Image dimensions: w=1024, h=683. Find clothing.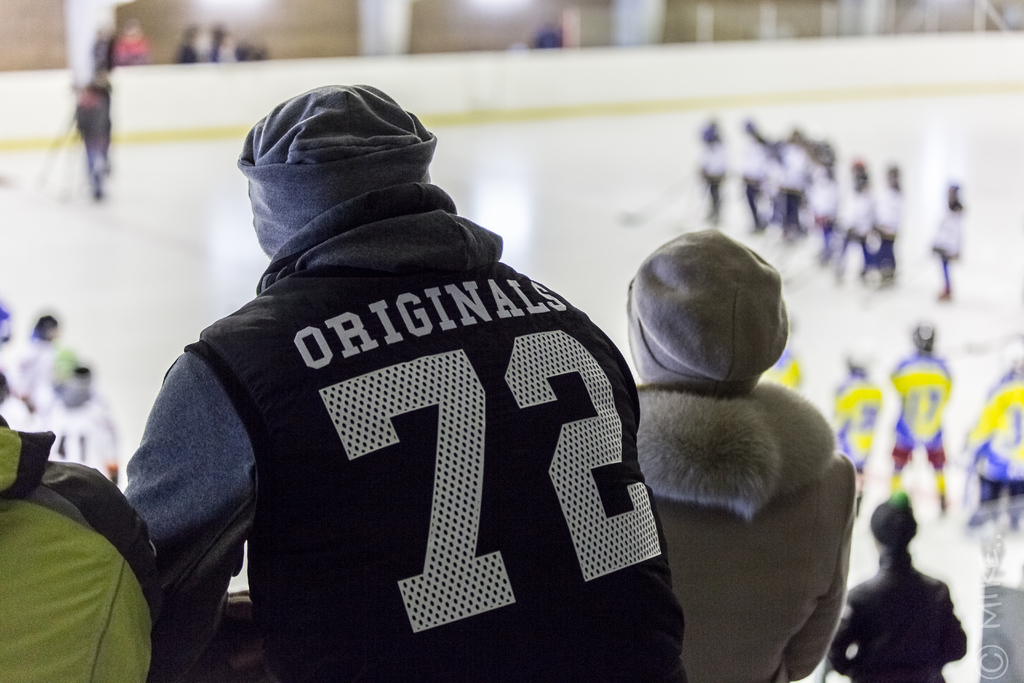
<bbox>932, 212, 968, 273</bbox>.
